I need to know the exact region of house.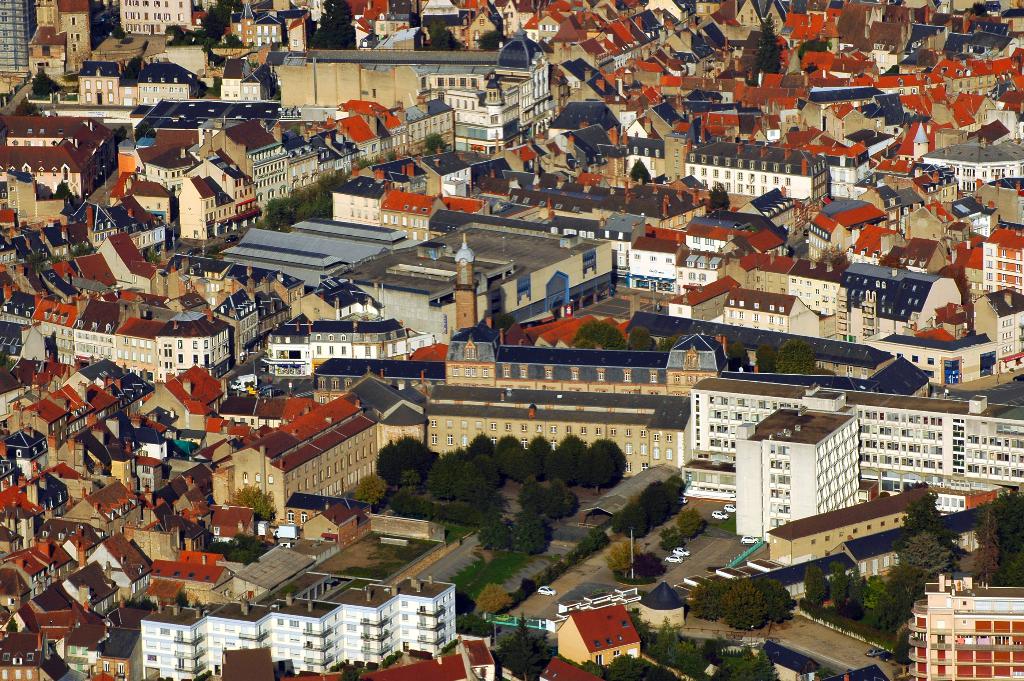
Region: Rect(922, 138, 1023, 191).
